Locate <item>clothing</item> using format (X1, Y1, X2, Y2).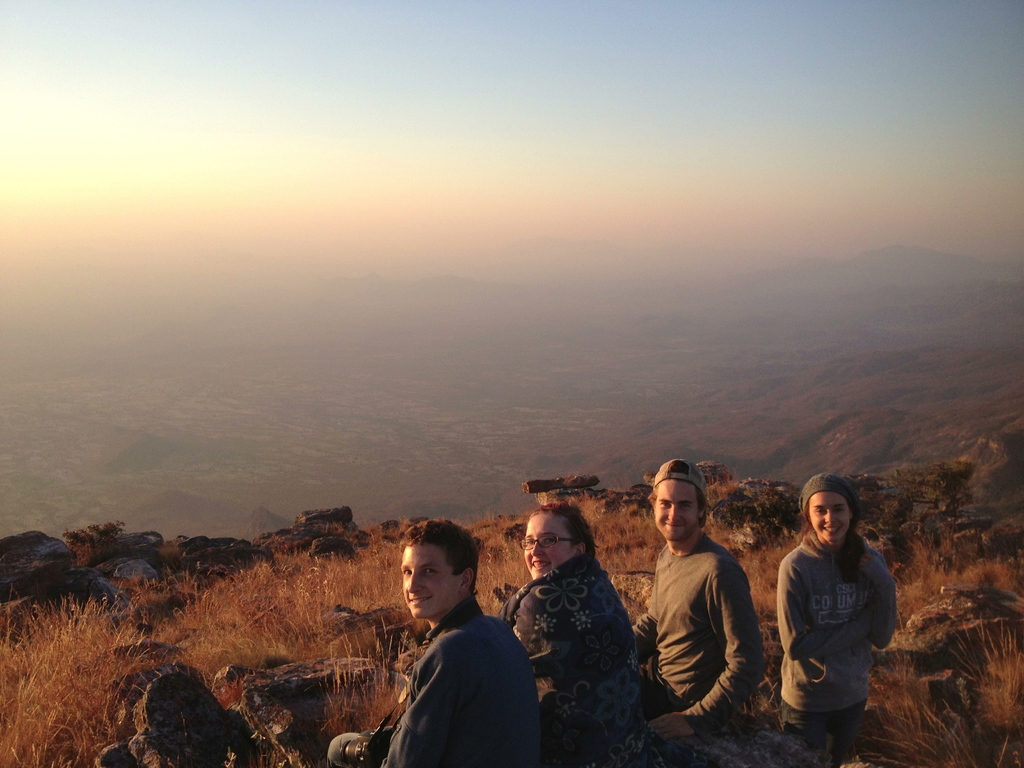
(631, 528, 756, 742).
